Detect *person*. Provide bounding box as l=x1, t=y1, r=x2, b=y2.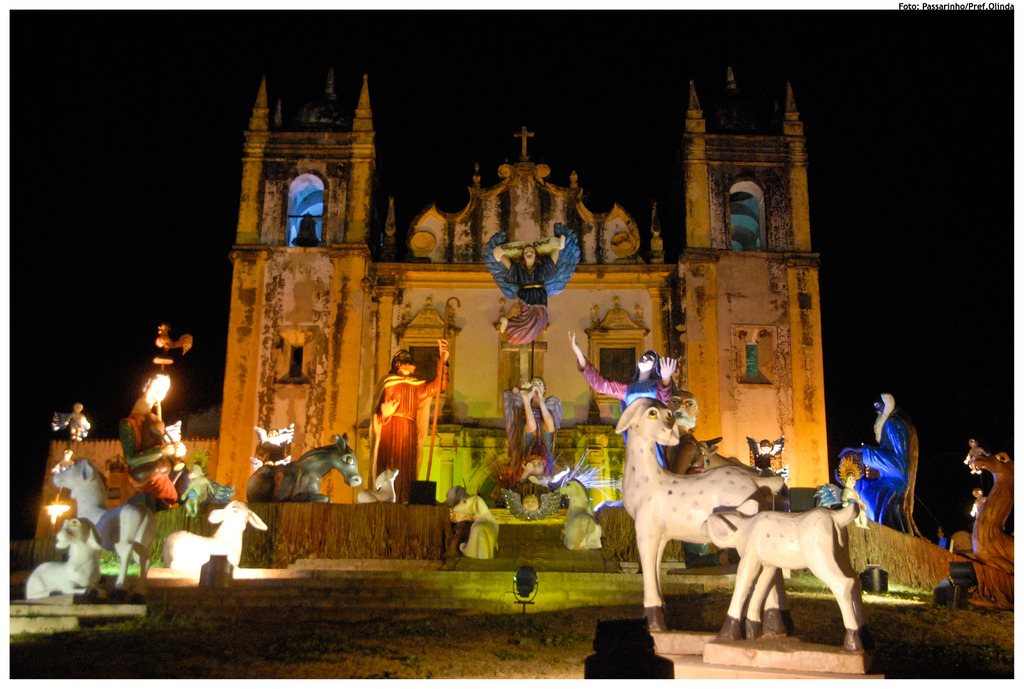
l=364, t=336, r=438, b=508.
